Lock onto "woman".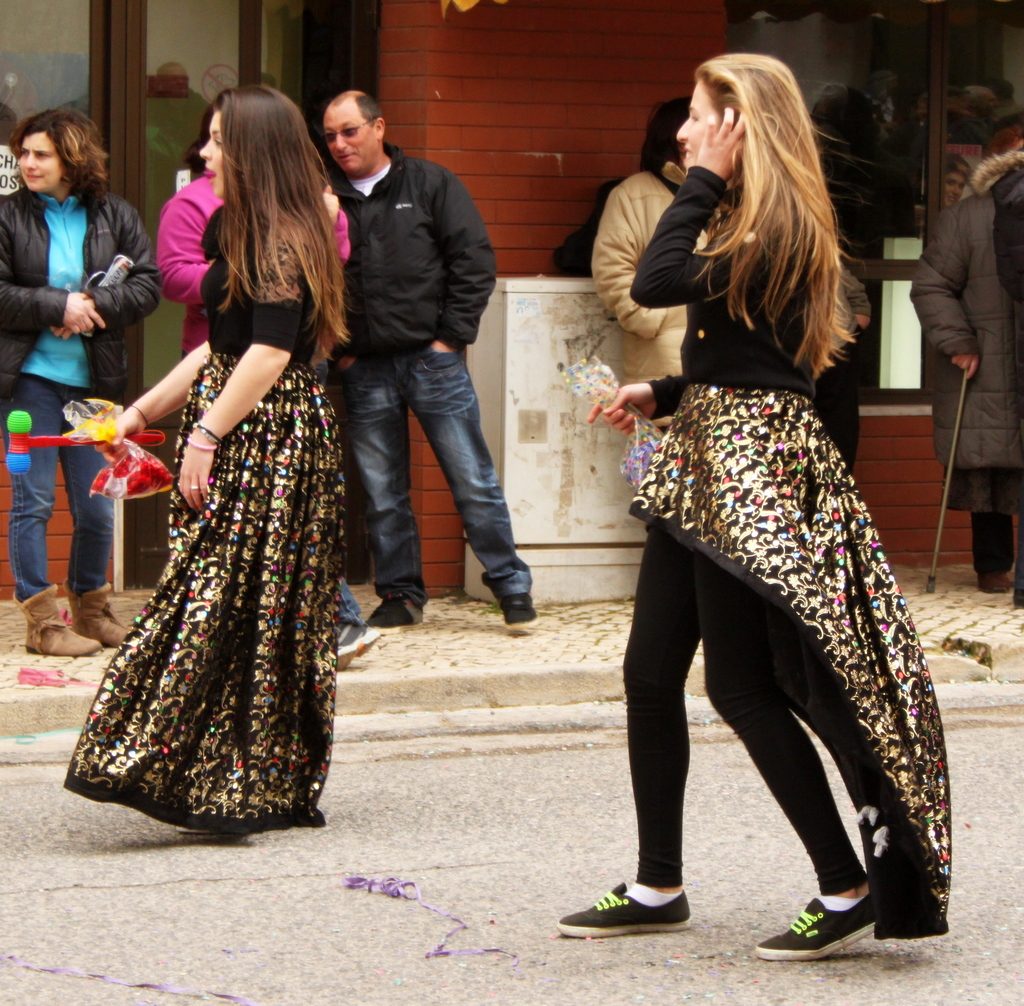
Locked: region(0, 109, 166, 658).
